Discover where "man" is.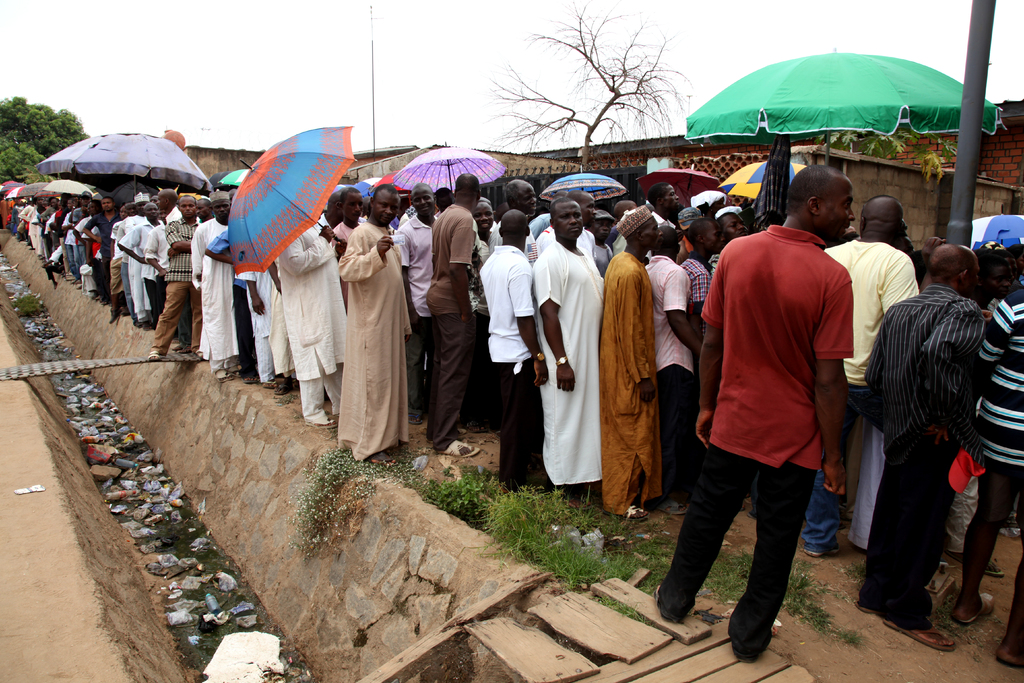
Discovered at box=[121, 194, 143, 323].
